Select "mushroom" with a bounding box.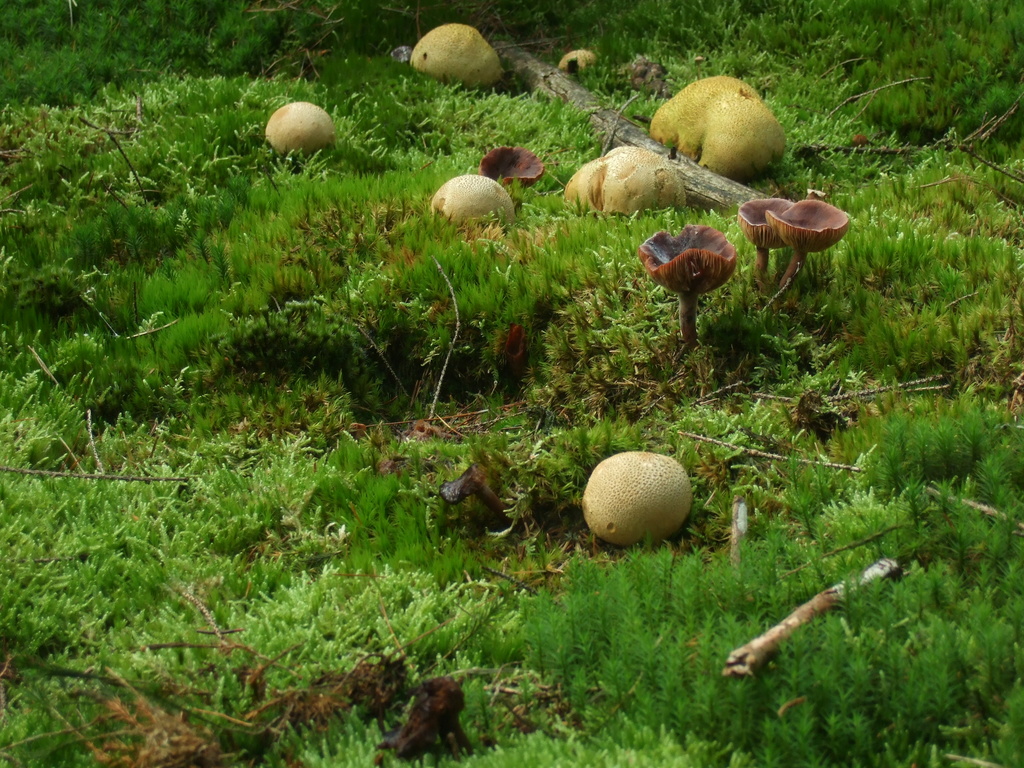
[left=733, top=198, right=794, bottom=294].
